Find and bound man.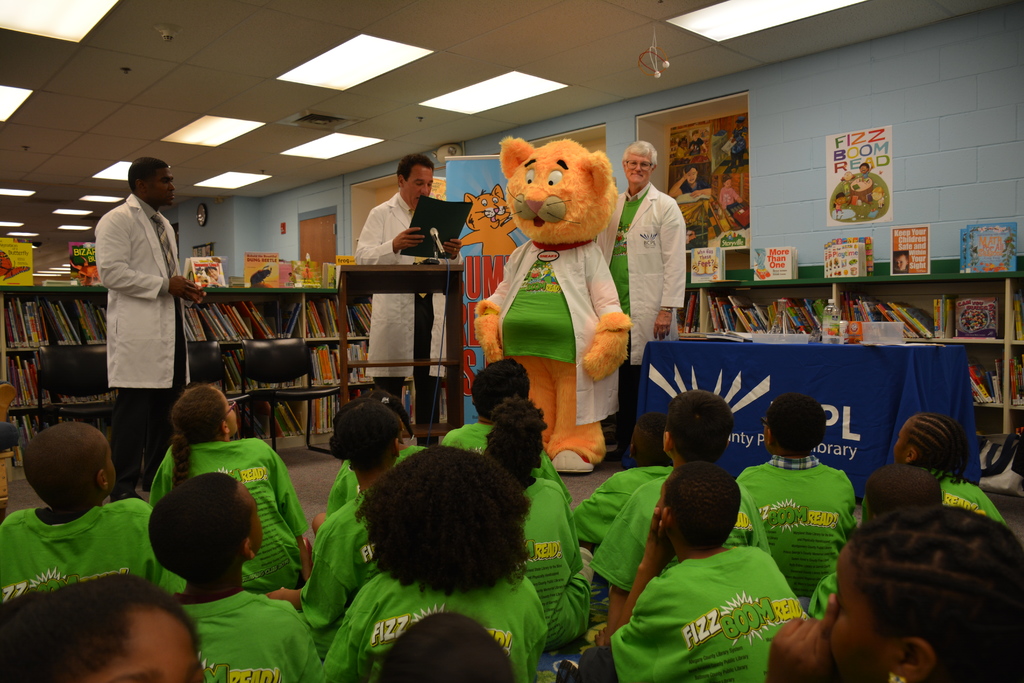
Bound: x1=83, y1=160, x2=208, y2=497.
